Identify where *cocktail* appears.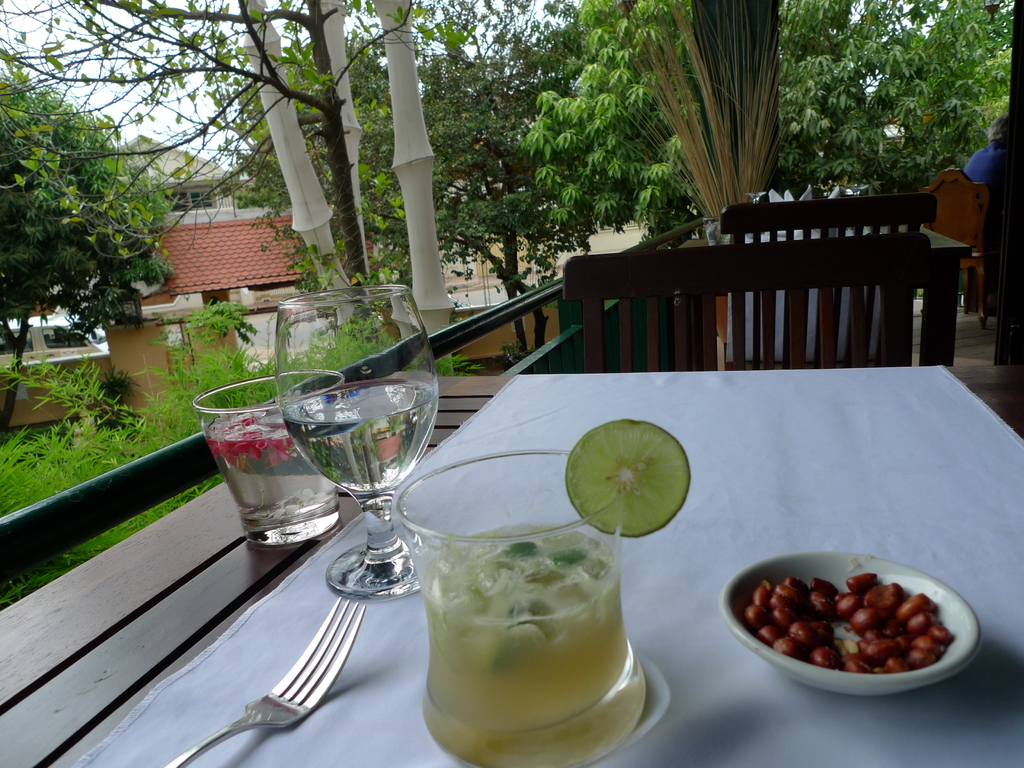
Appears at 400/414/691/767.
